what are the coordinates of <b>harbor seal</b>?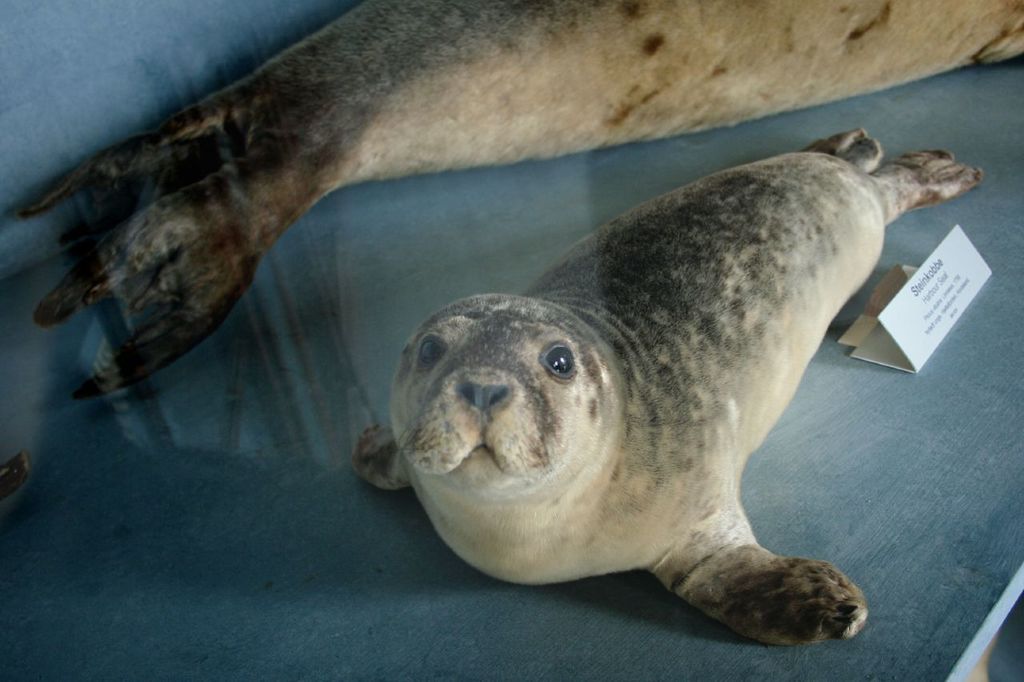
<bbox>9, 0, 1023, 409</bbox>.
